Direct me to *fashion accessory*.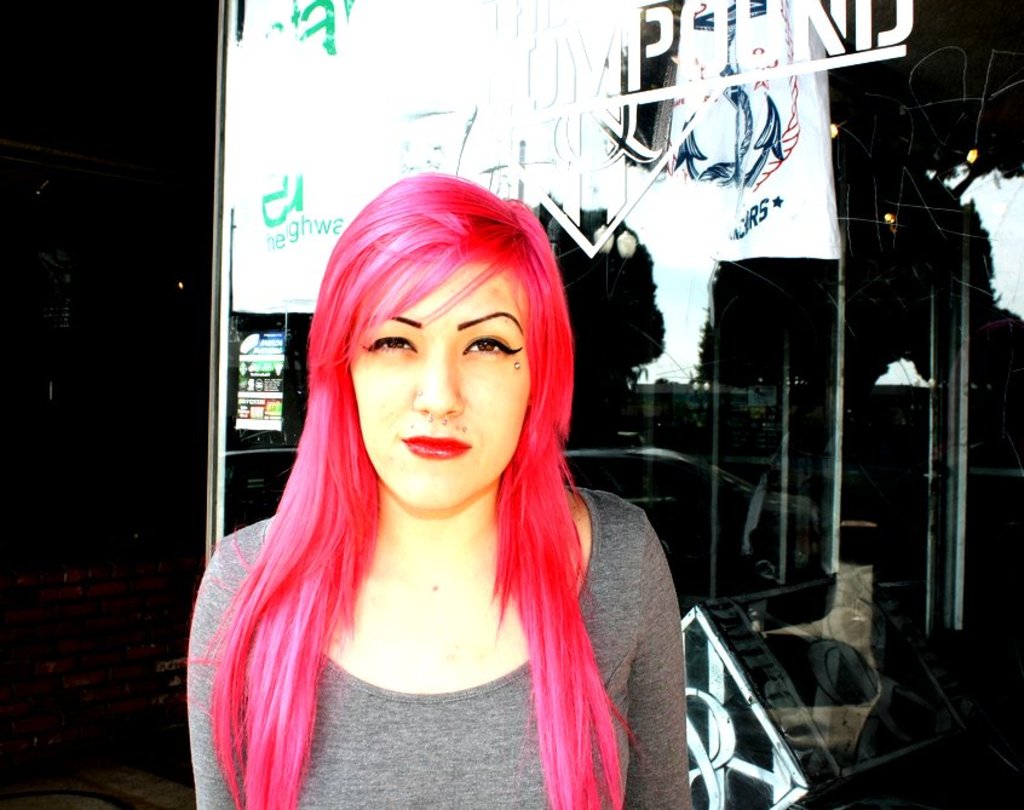
Direction: pyautogui.locateOnScreen(439, 418, 451, 427).
